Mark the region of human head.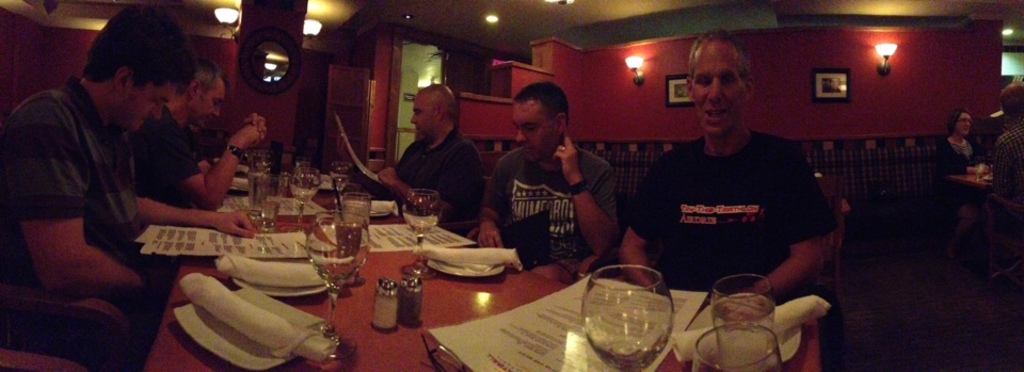
Region: (1002, 81, 1023, 122).
